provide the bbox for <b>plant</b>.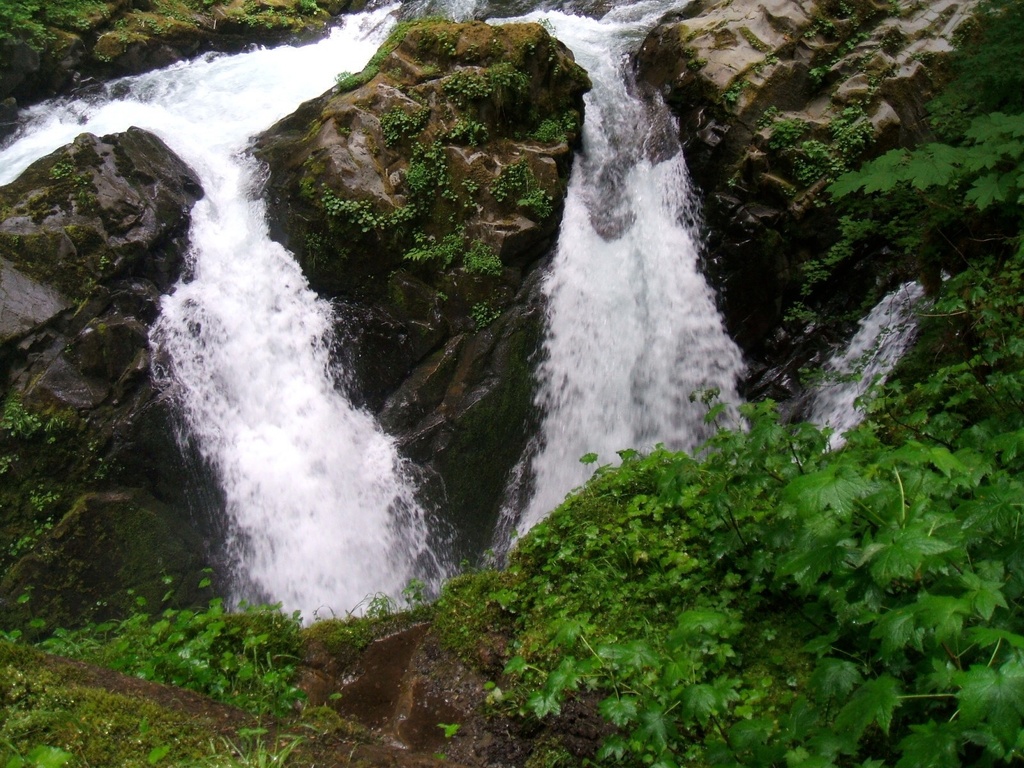
left=792, top=132, right=856, bottom=193.
